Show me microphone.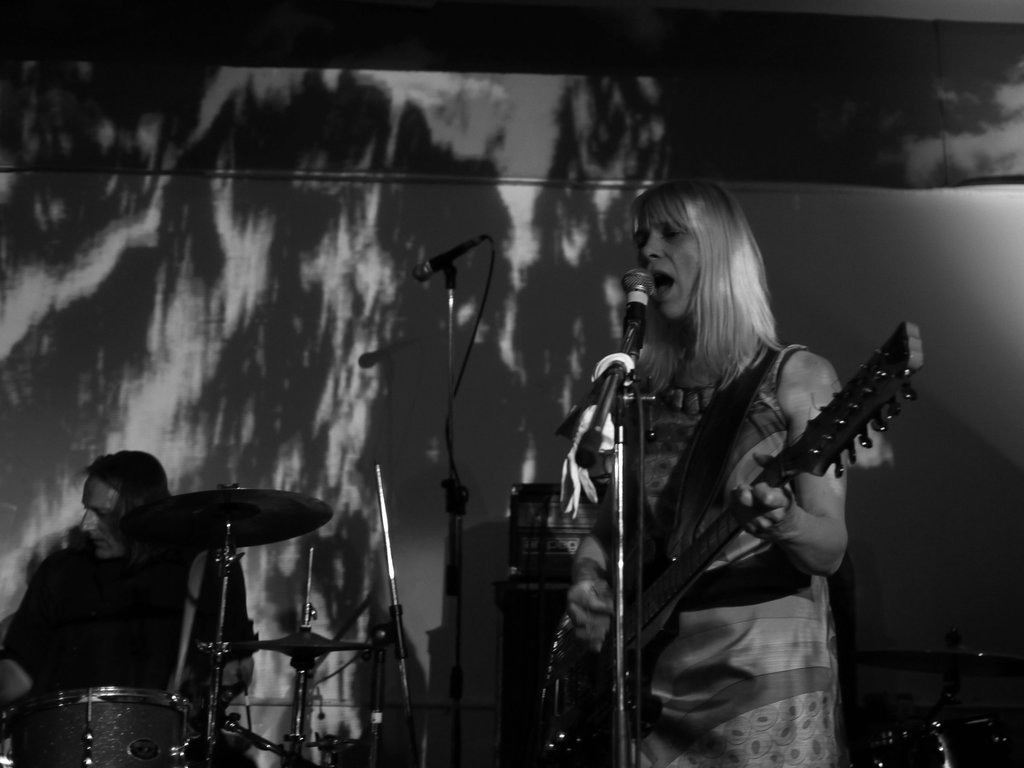
microphone is here: bbox=[618, 265, 659, 355].
